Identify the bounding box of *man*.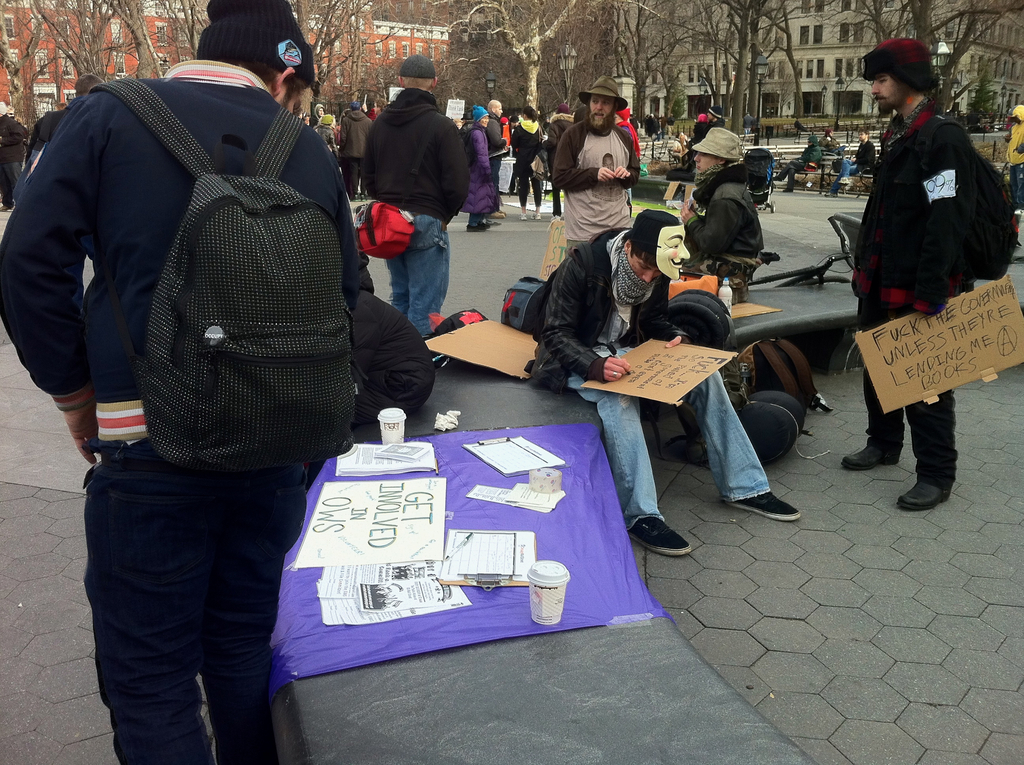
360 54 472 339.
